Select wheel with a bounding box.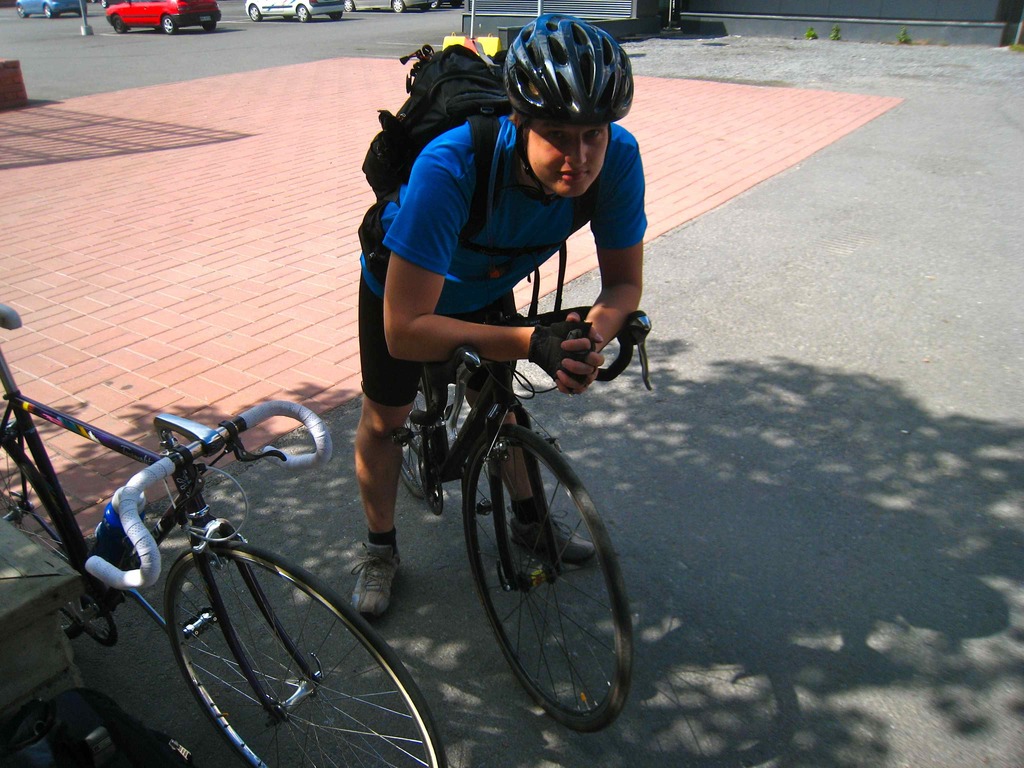
l=330, t=12, r=342, b=19.
